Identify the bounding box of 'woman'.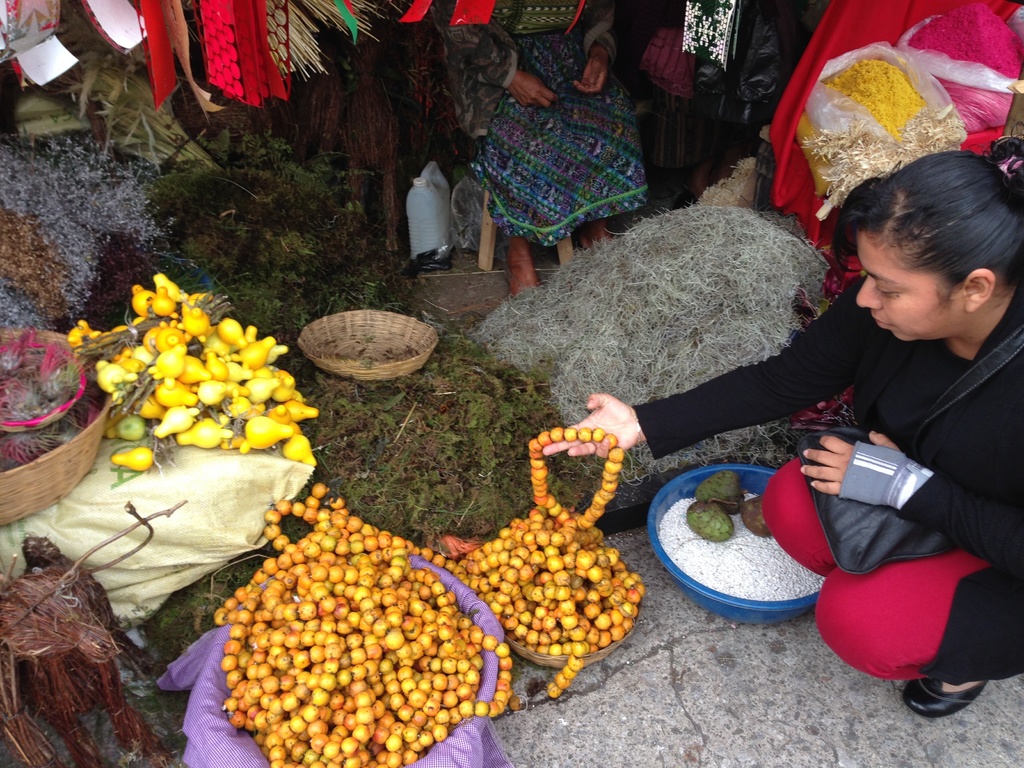
538,136,1023,732.
